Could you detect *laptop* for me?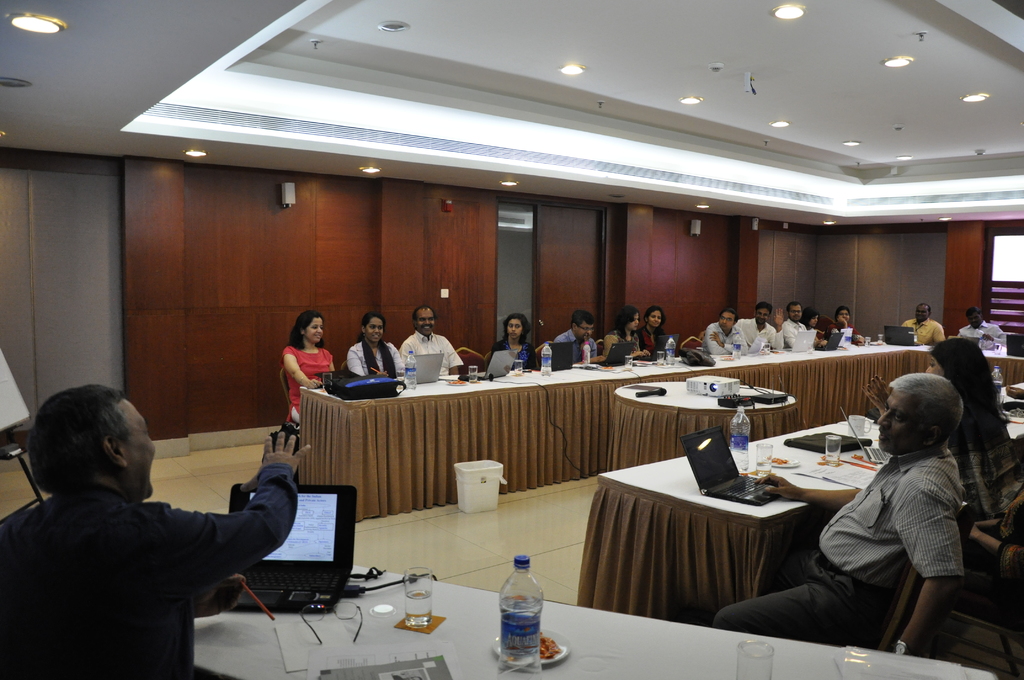
Detection result: 458/353/517/380.
